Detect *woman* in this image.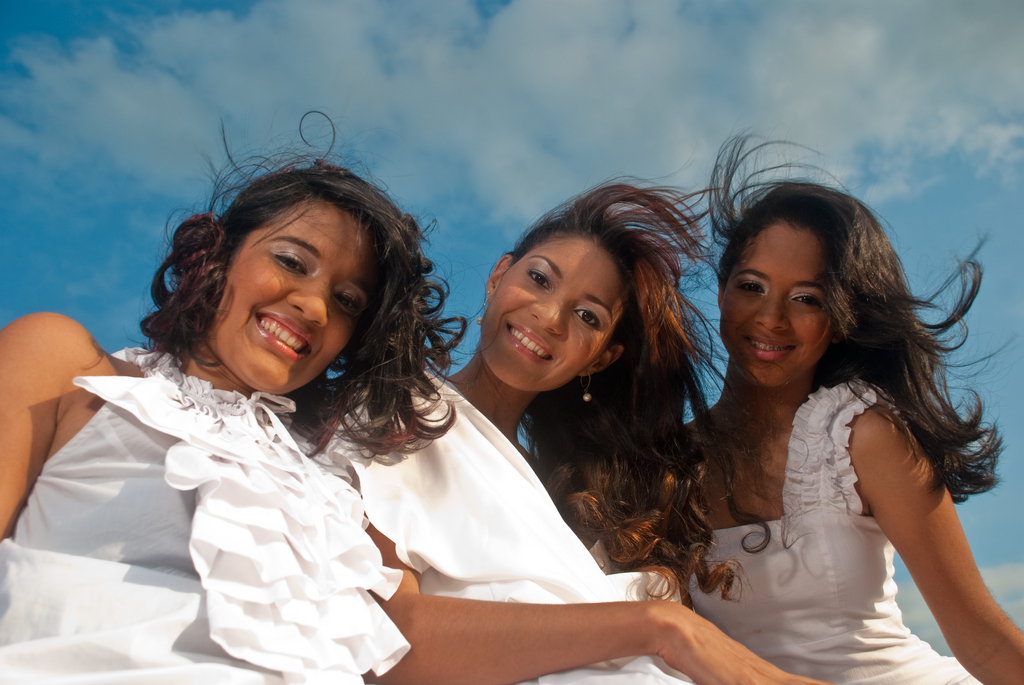
Detection: locate(326, 152, 813, 684).
